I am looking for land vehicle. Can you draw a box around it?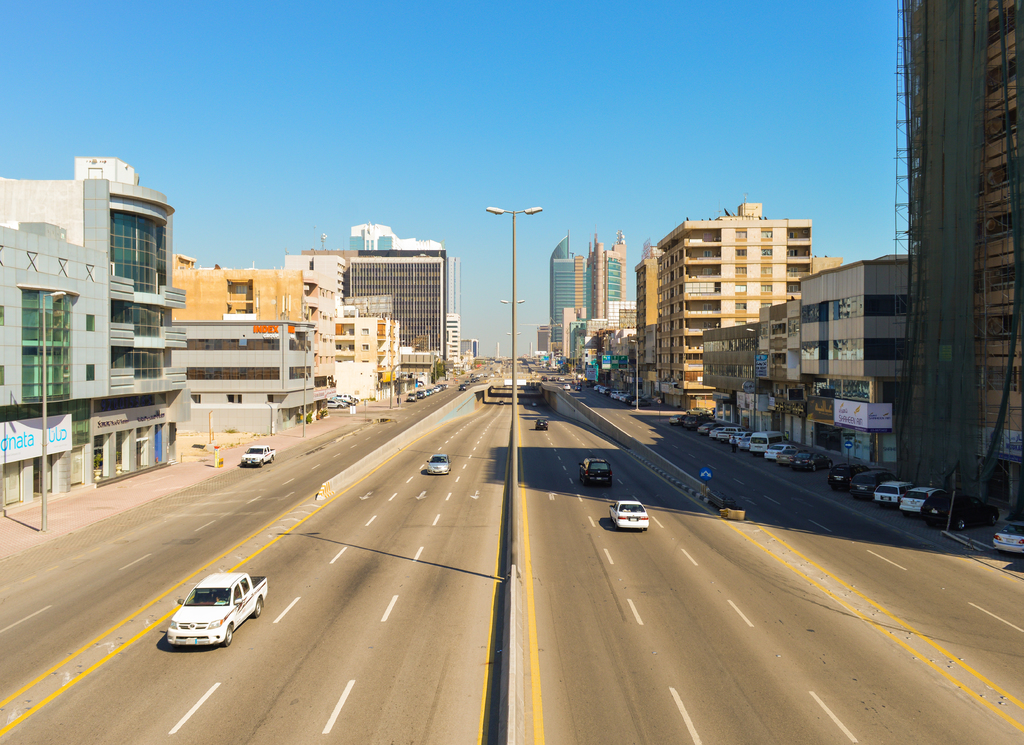
Sure, the bounding box is <bbox>847, 466, 900, 498</bbox>.
